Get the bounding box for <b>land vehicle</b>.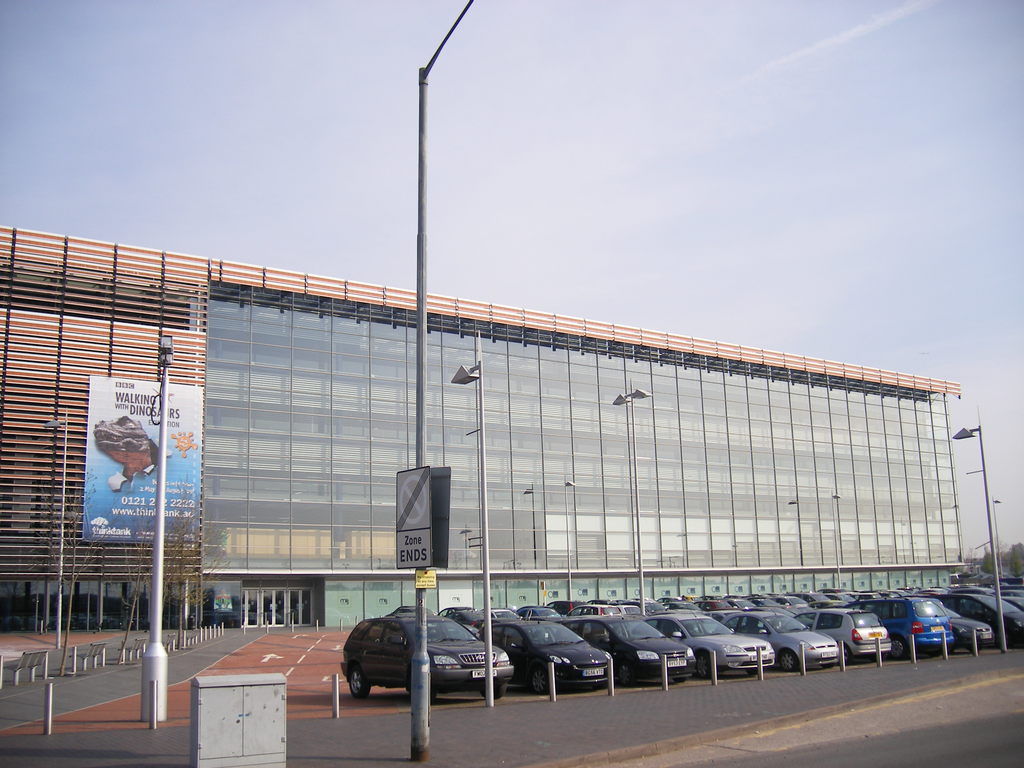
<box>479,617,615,698</box>.
